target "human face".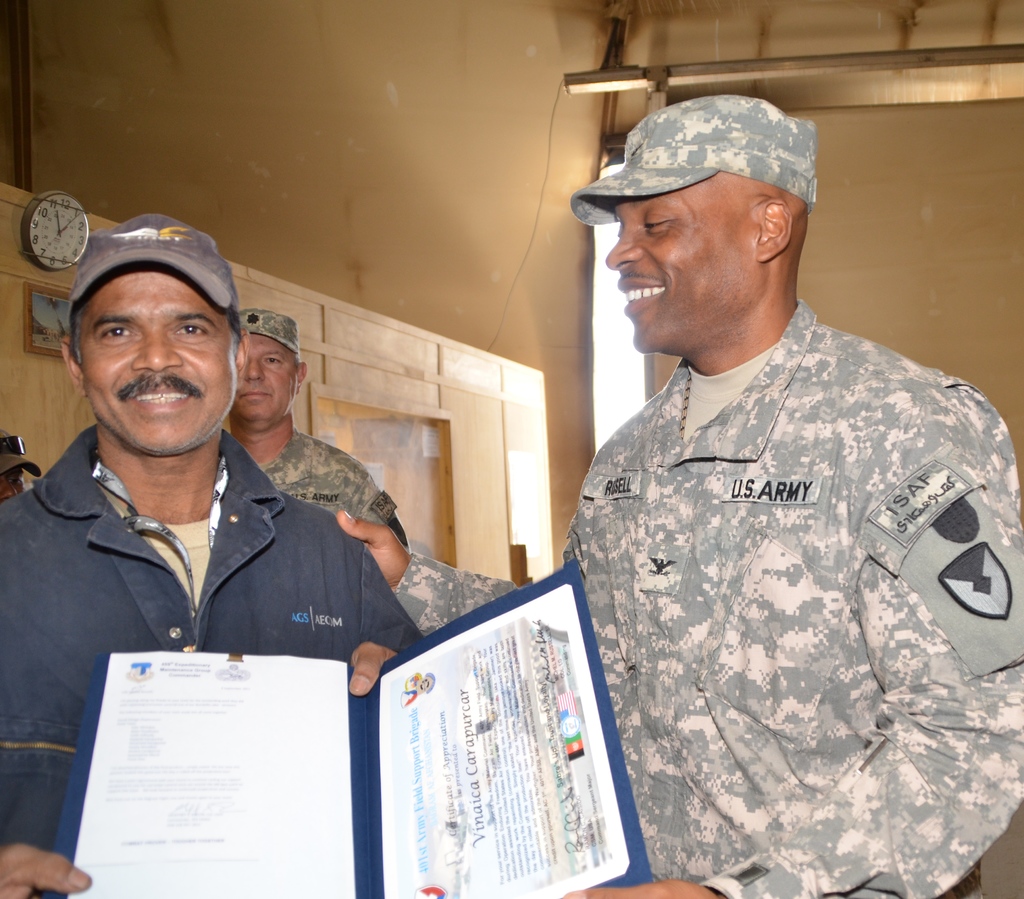
Target region: <bbox>606, 172, 763, 357</bbox>.
